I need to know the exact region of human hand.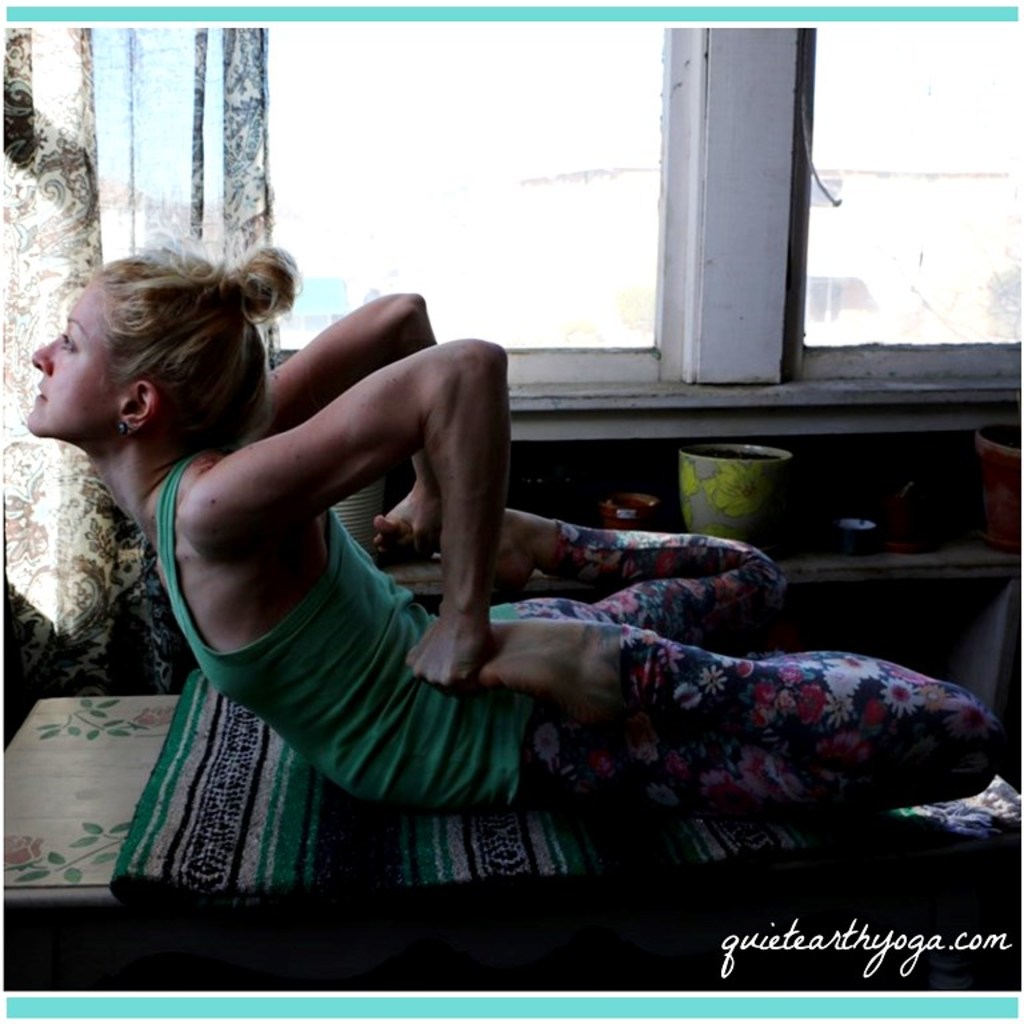
Region: rect(413, 619, 495, 687).
